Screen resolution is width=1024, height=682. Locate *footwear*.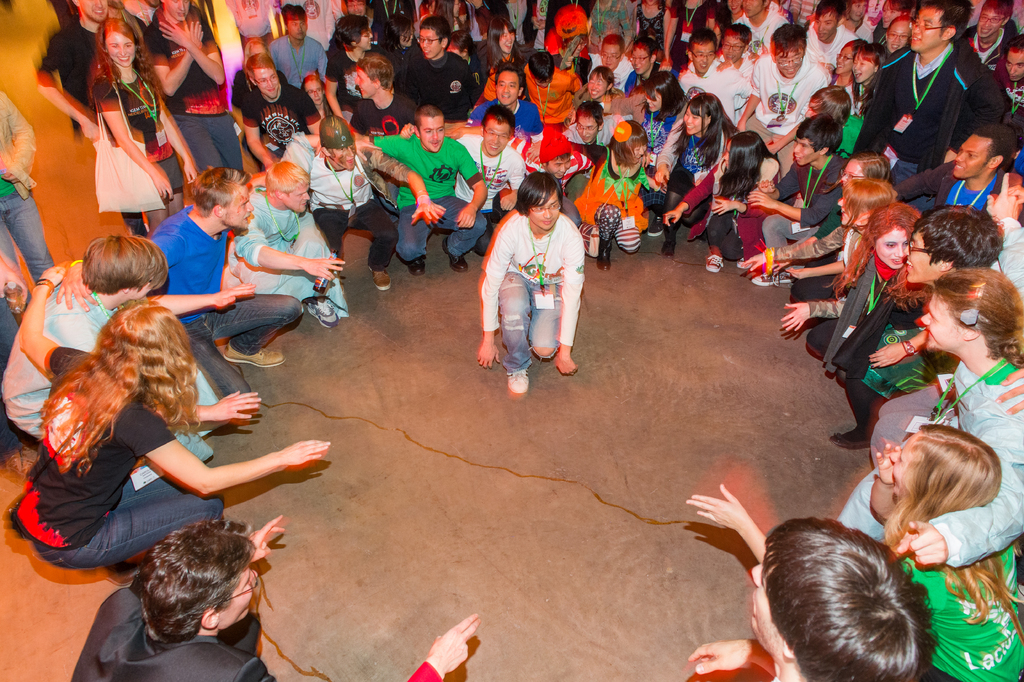
rect(441, 238, 467, 271).
